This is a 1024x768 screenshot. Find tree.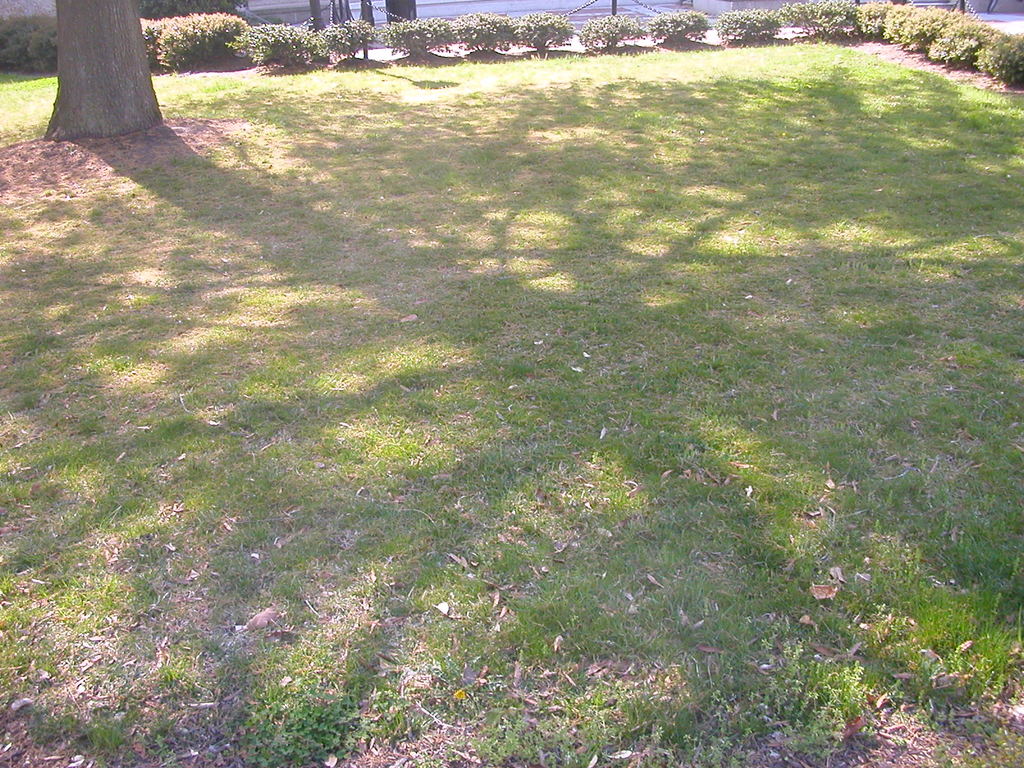
Bounding box: (left=45, top=0, right=170, bottom=147).
